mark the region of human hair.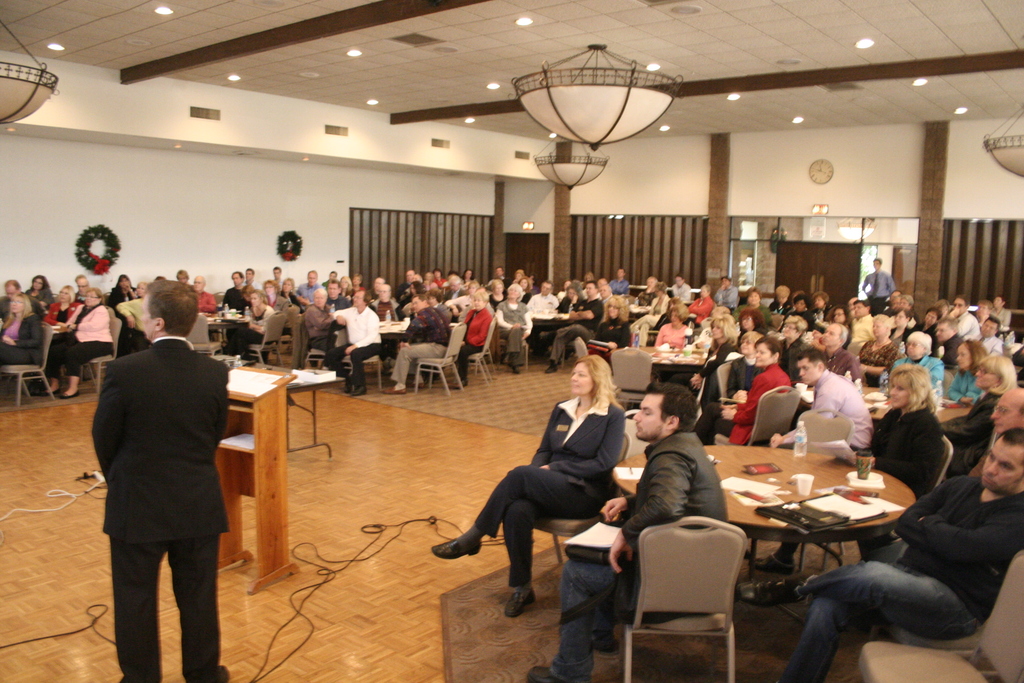
Region: (x1=331, y1=269, x2=337, y2=278).
